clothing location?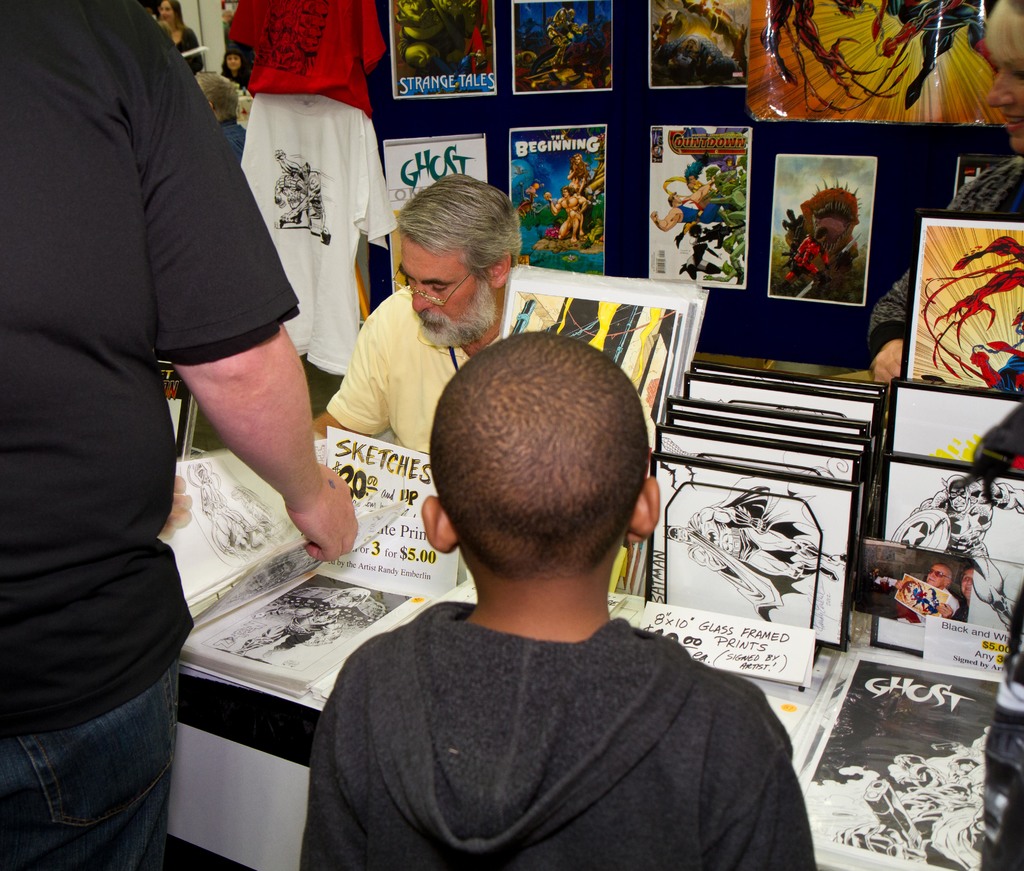
<box>264,503,822,870</box>
